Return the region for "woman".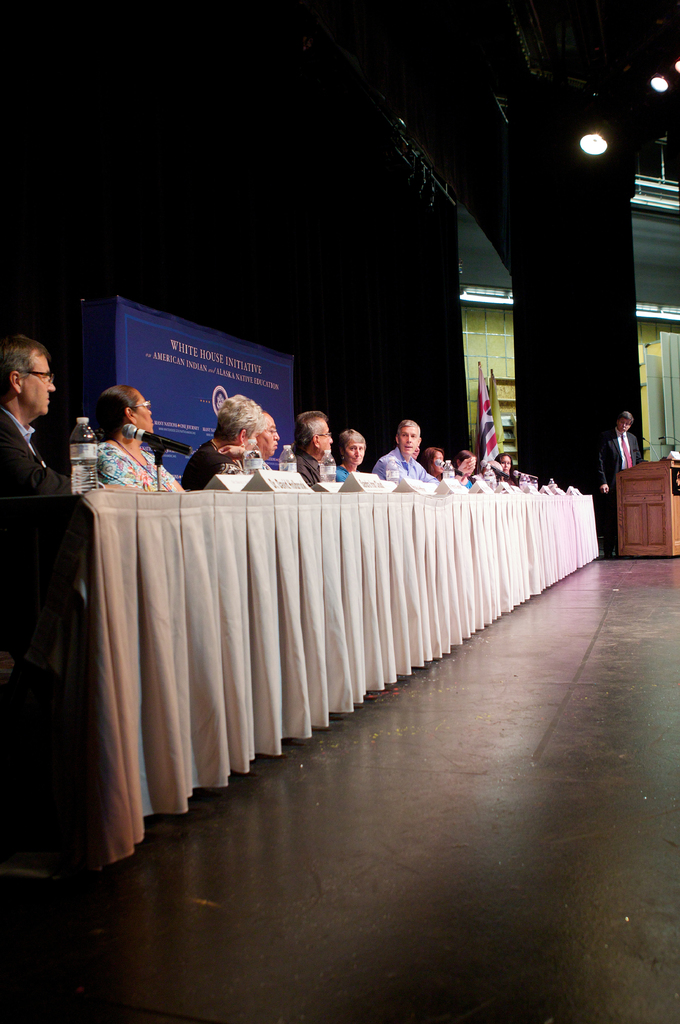
493 456 514 480.
